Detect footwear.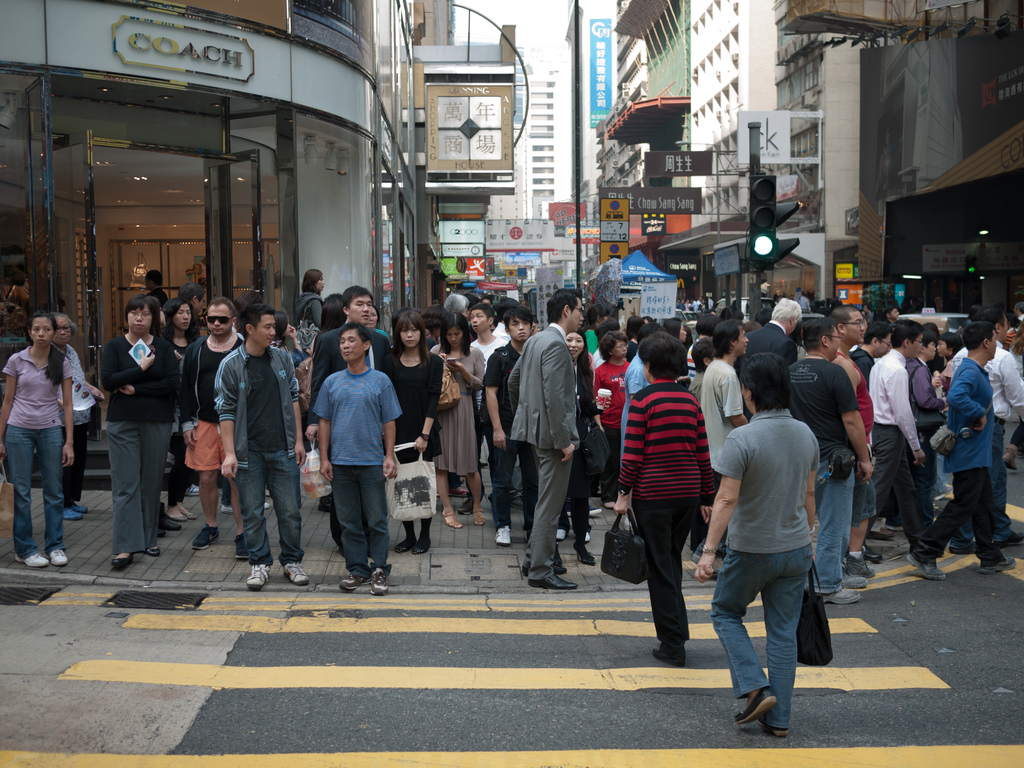
Detected at bbox=[690, 538, 727, 572].
